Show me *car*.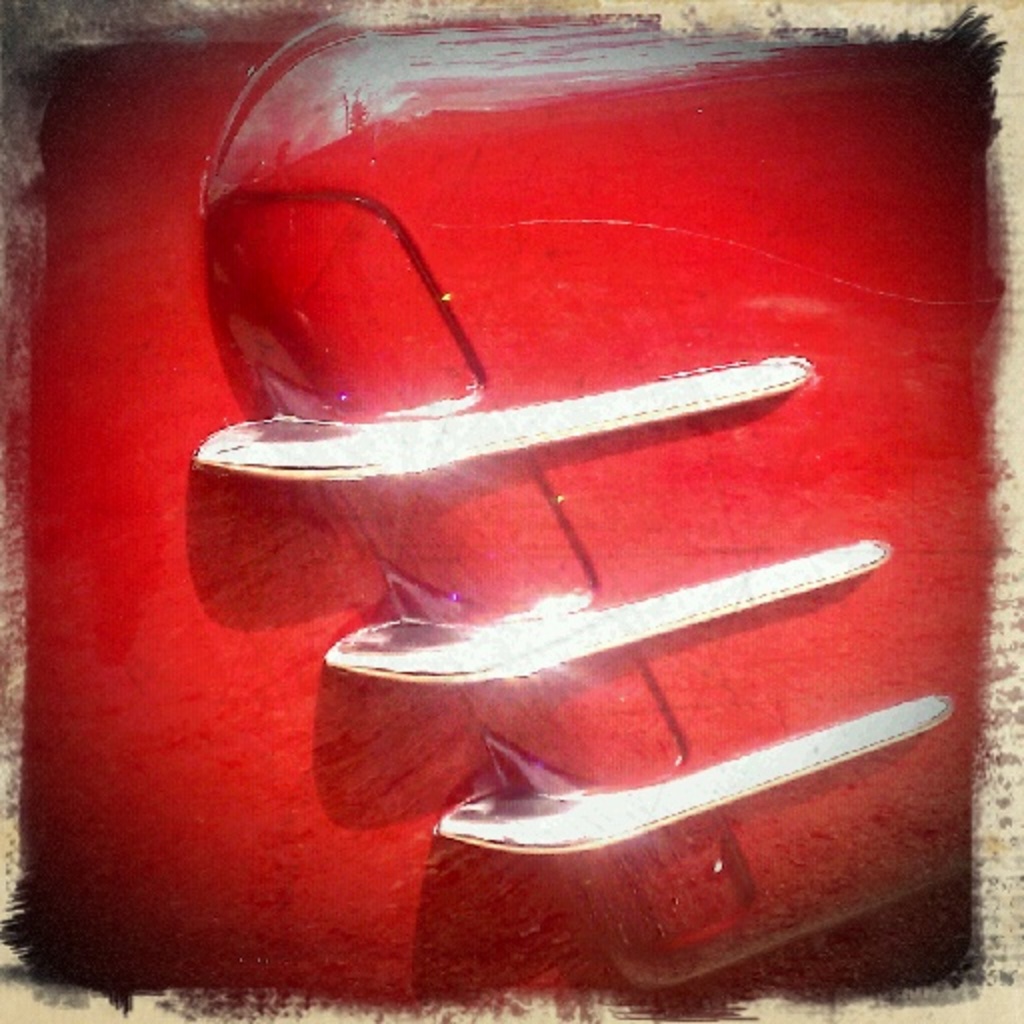
*car* is here: pyautogui.locateOnScreen(0, 42, 1023, 1023).
